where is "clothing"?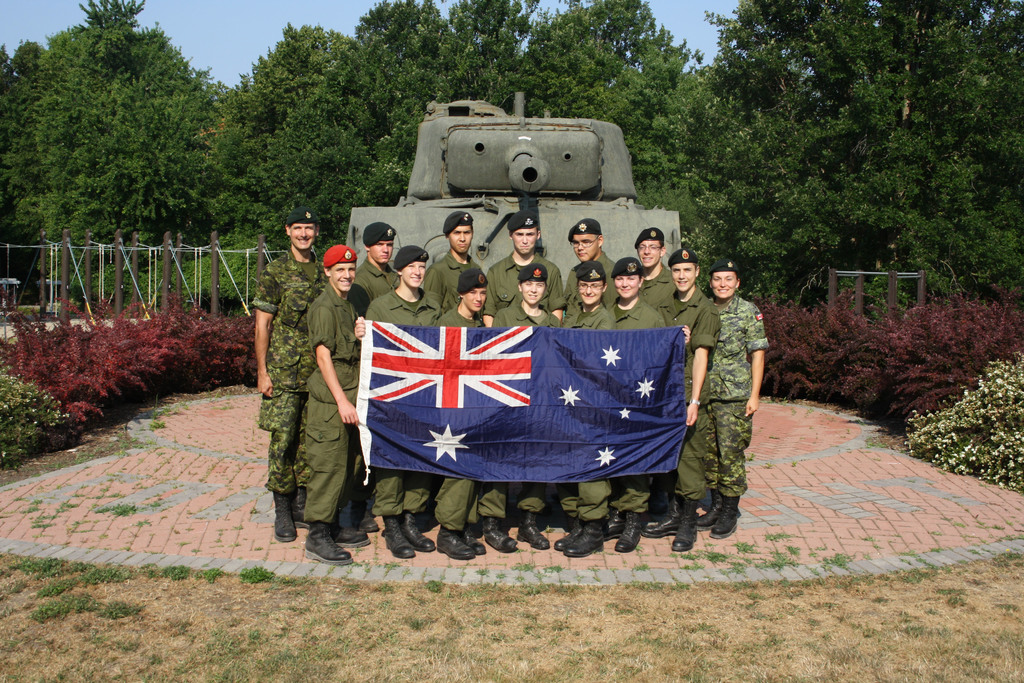
left=436, top=304, right=488, bottom=532.
